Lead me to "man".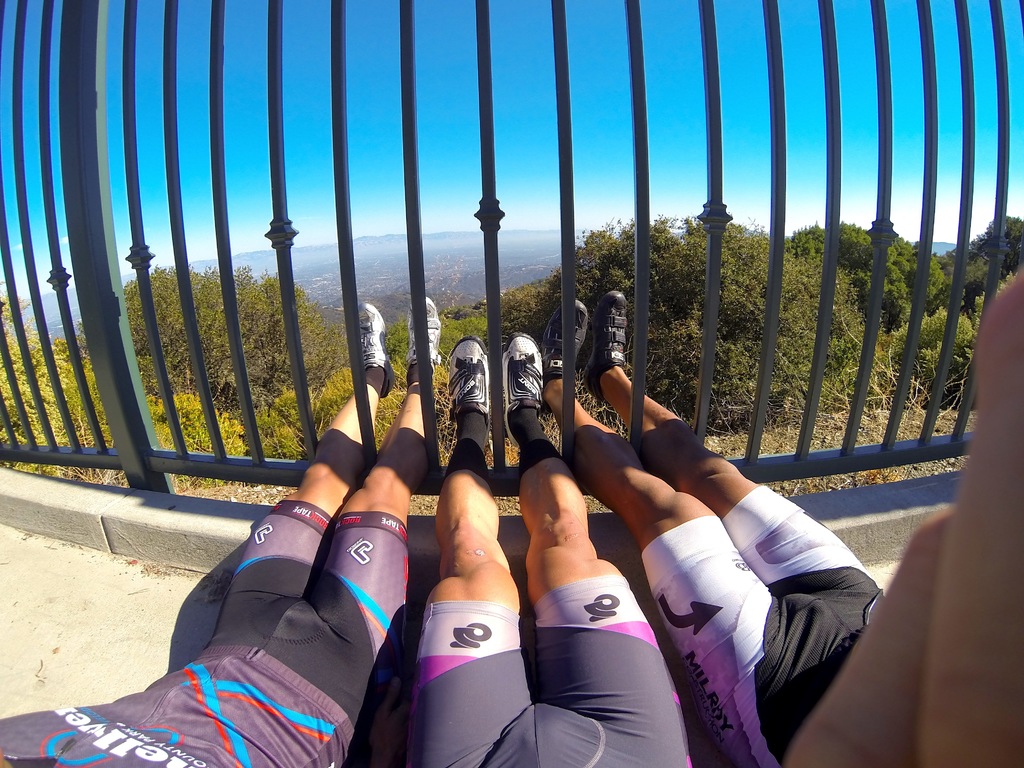
Lead to (0,301,443,764).
